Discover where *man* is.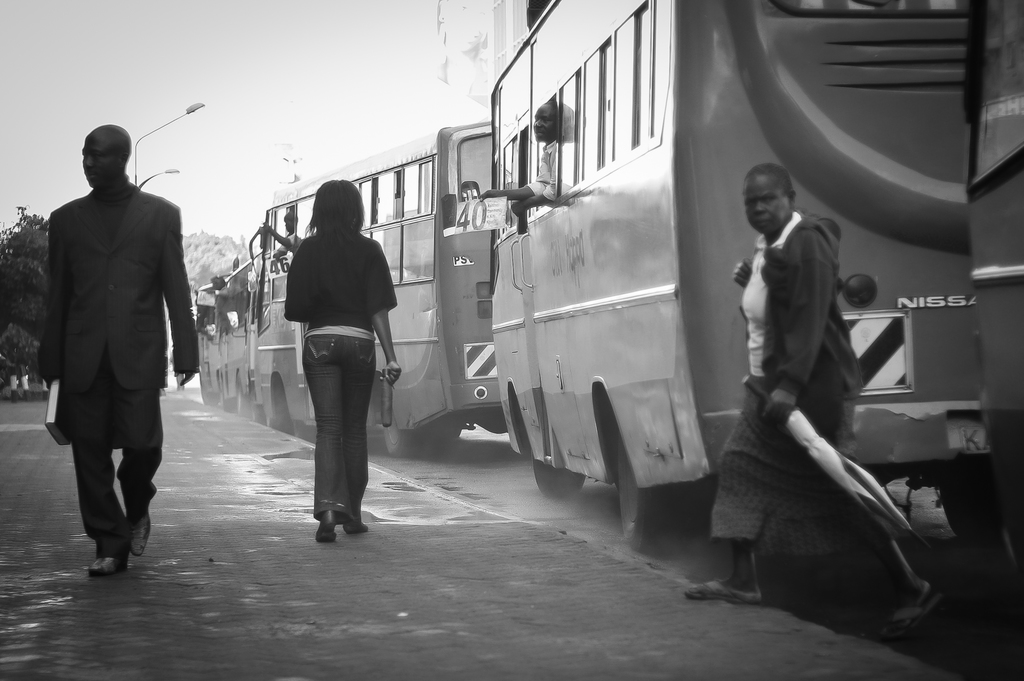
Discovered at (36,124,197,571).
